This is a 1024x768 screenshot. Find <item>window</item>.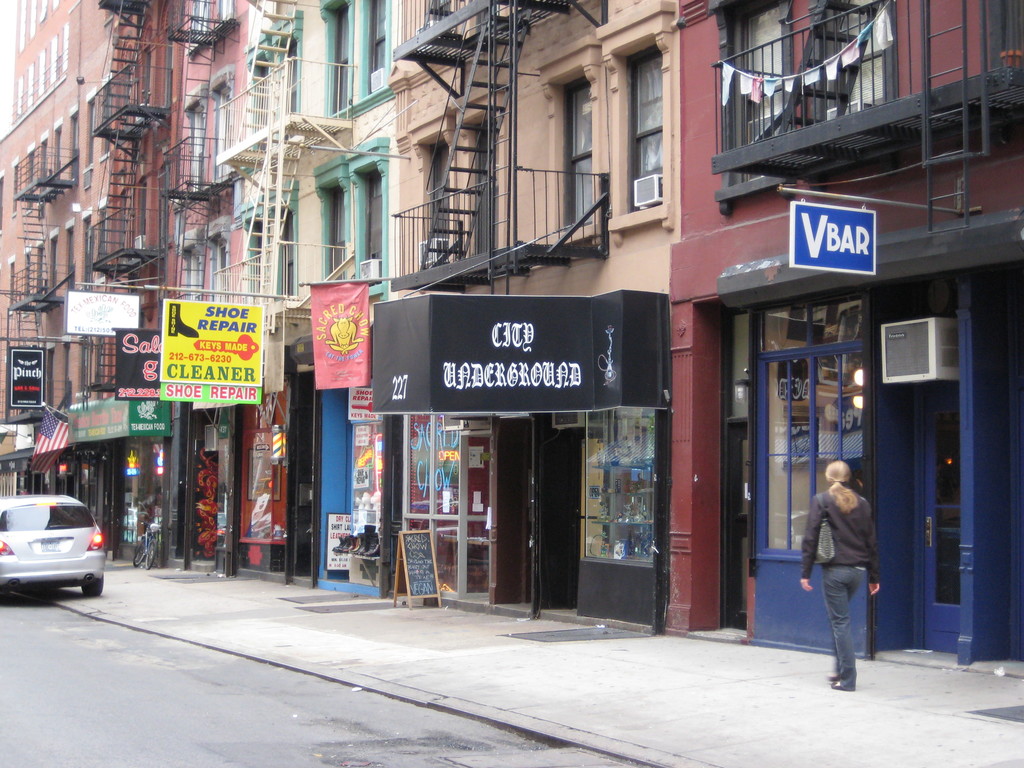
Bounding box: <bbox>208, 0, 234, 33</bbox>.
